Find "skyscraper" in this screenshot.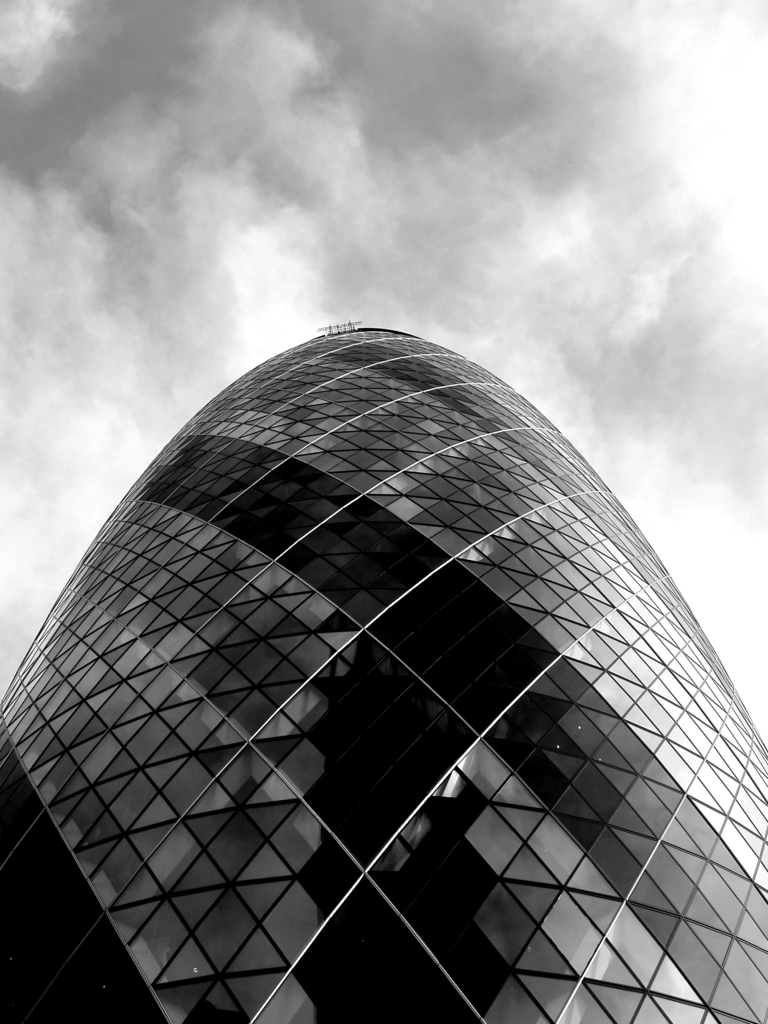
The bounding box for "skyscraper" is (0,329,767,1023).
